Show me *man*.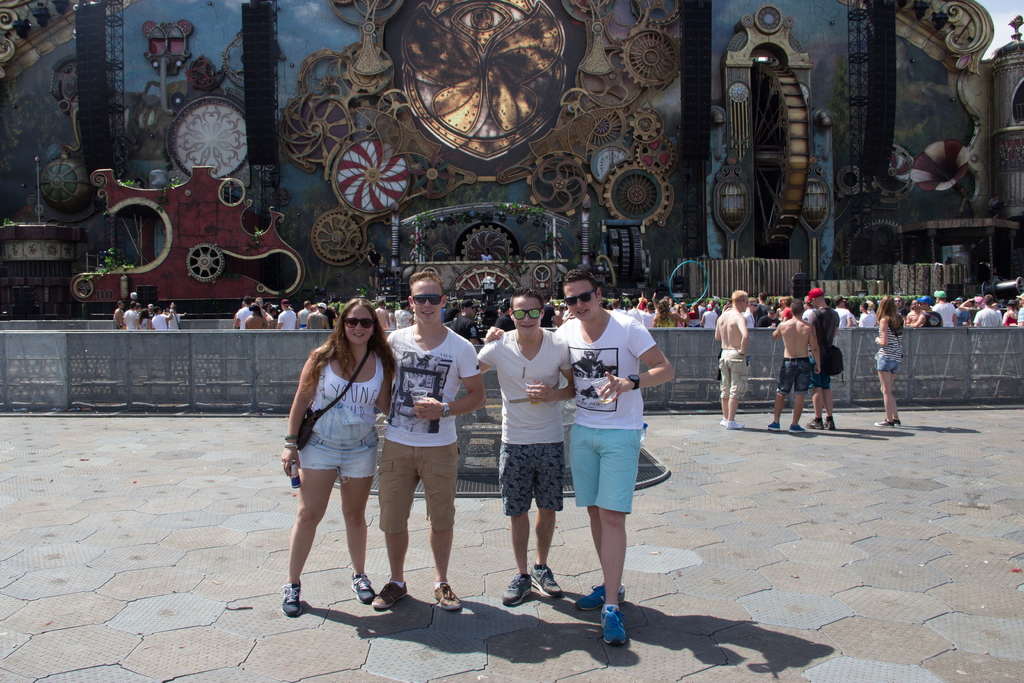
*man* is here: {"x1": 766, "y1": 296, "x2": 821, "y2": 436}.
